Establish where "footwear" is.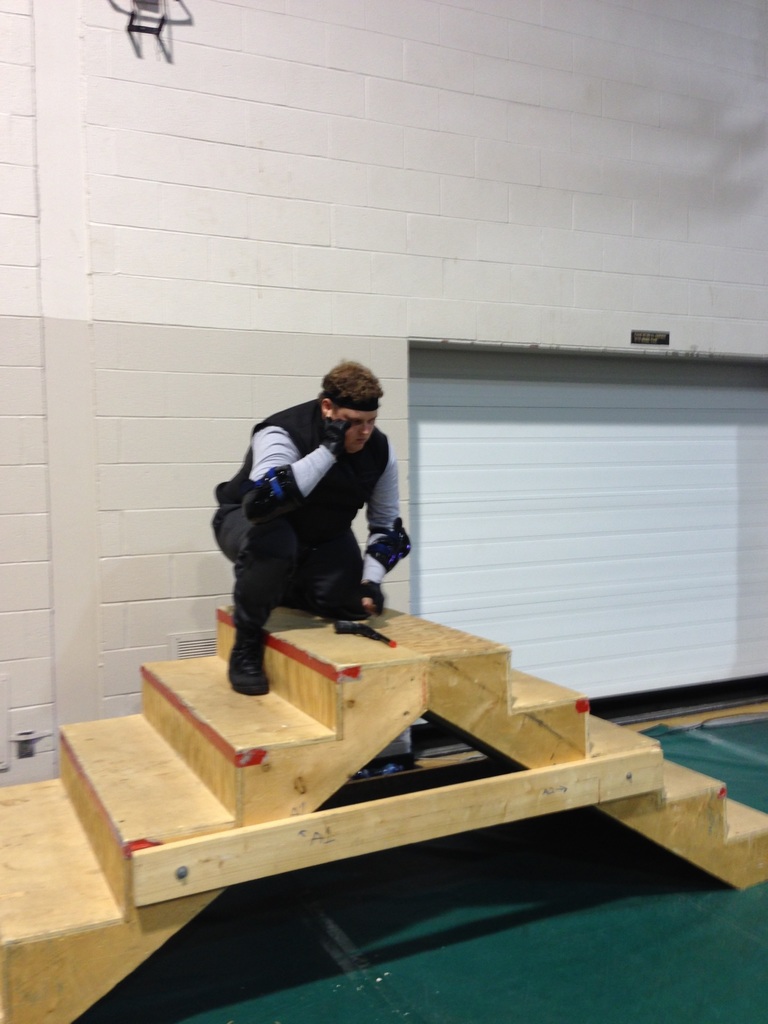
Established at 226 628 275 698.
